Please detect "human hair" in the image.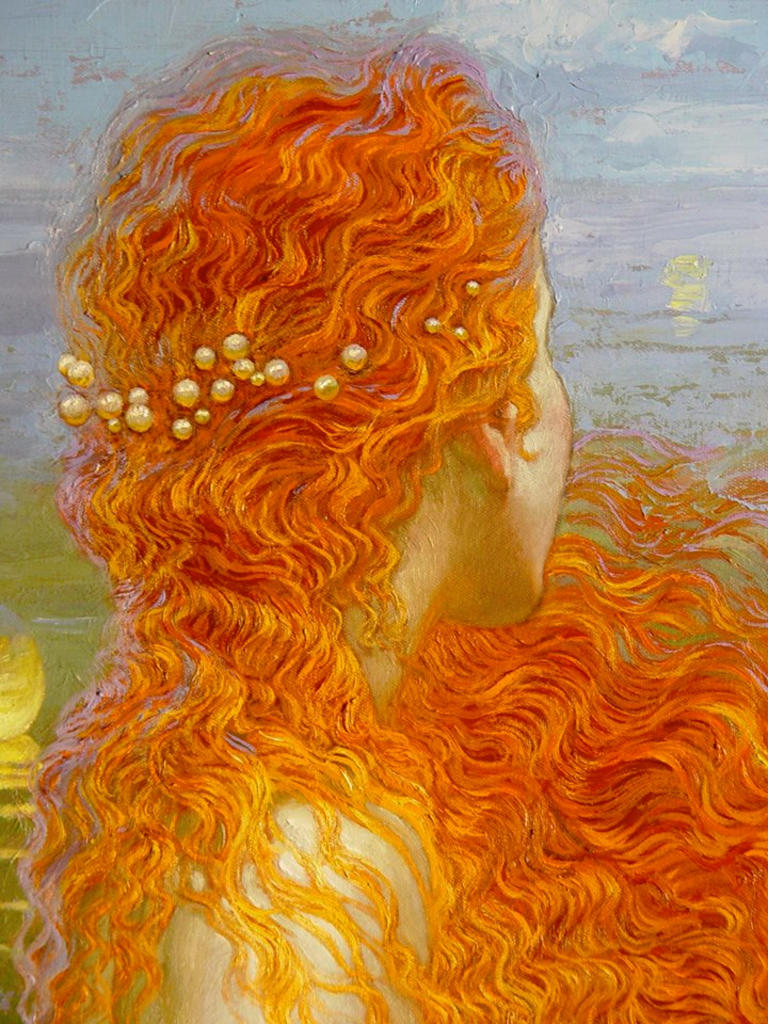
x1=0 y1=43 x2=767 y2=1023.
